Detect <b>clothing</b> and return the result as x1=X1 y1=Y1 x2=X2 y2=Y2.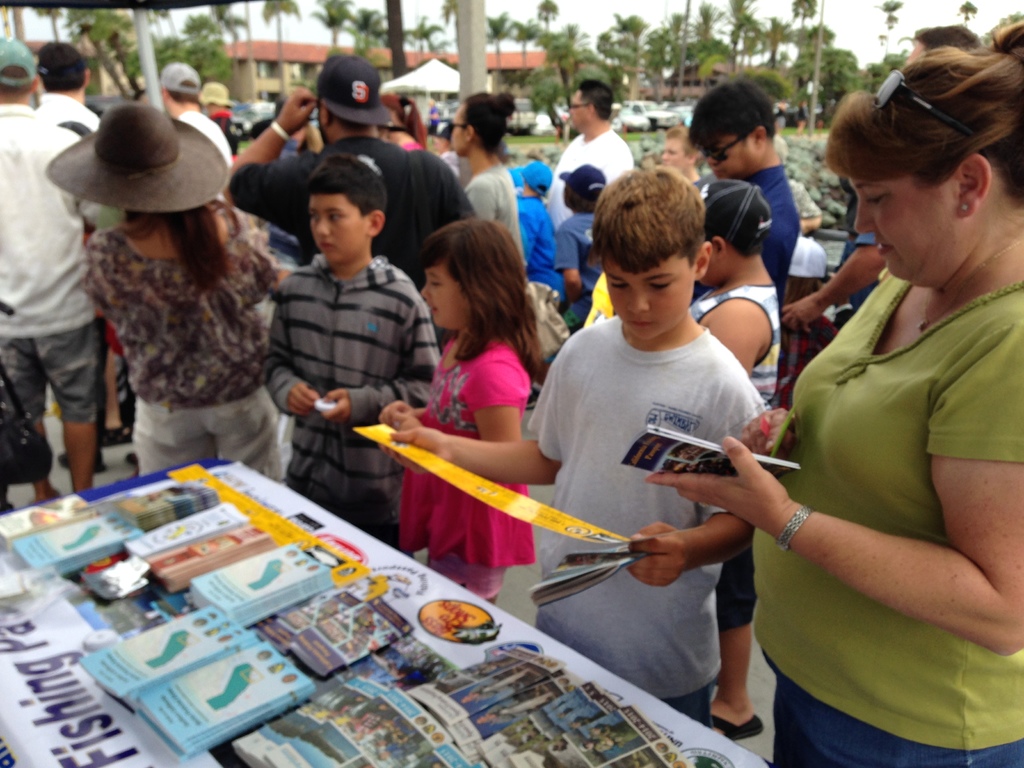
x1=773 y1=151 x2=1000 y2=741.
